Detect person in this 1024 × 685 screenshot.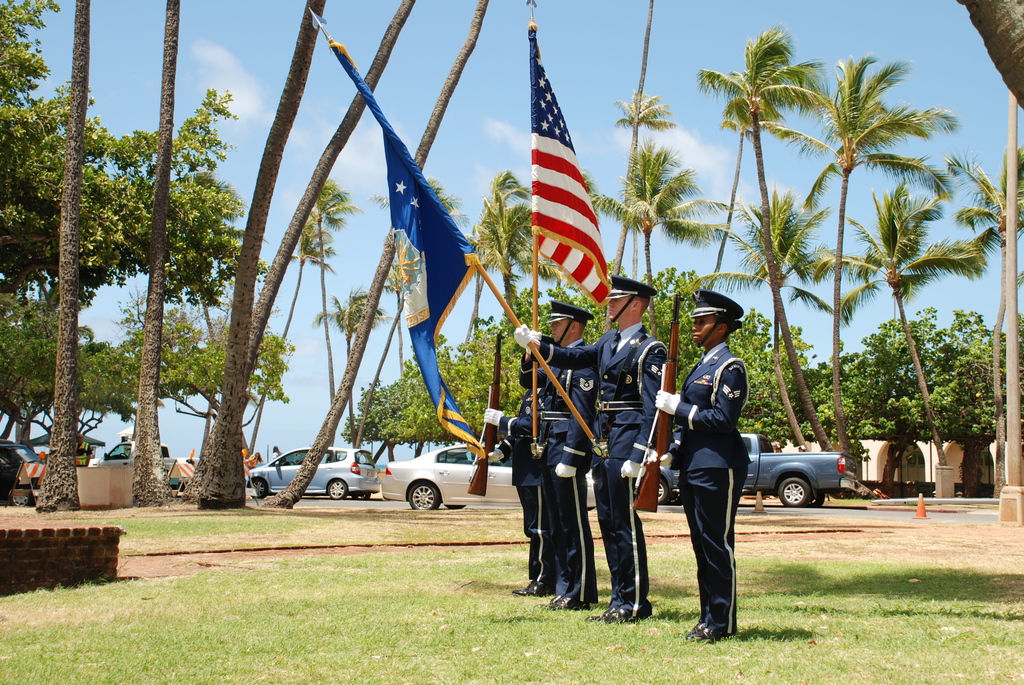
Detection: [520,298,600,617].
